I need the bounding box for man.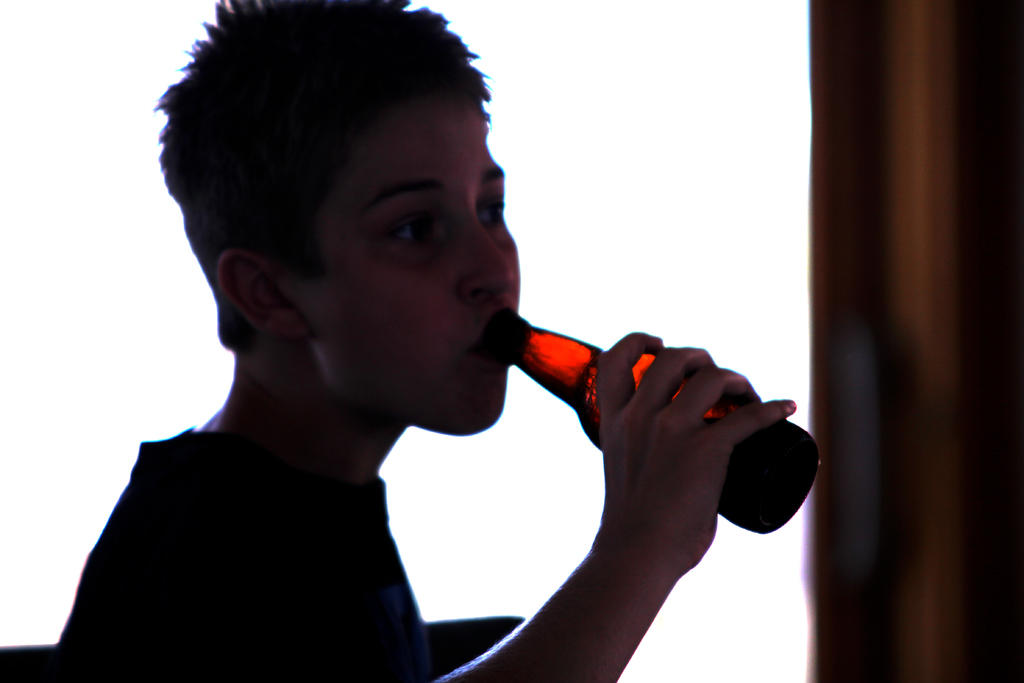
Here it is: (left=53, top=0, right=794, bottom=682).
